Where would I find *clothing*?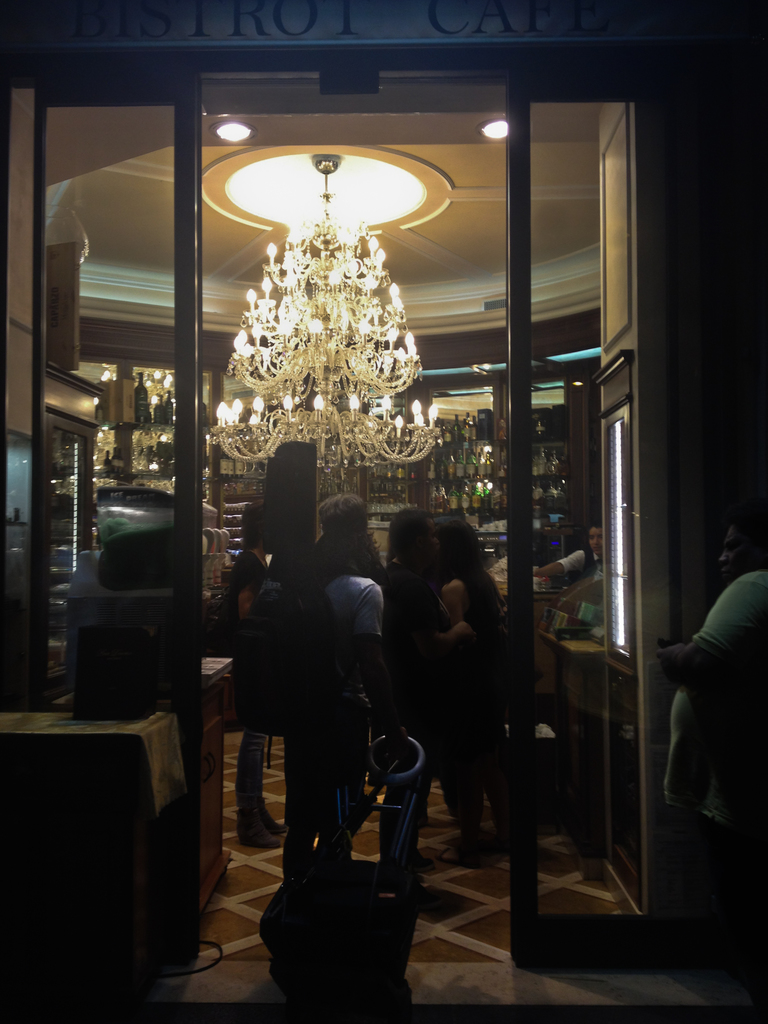
At (left=558, top=541, right=604, bottom=575).
